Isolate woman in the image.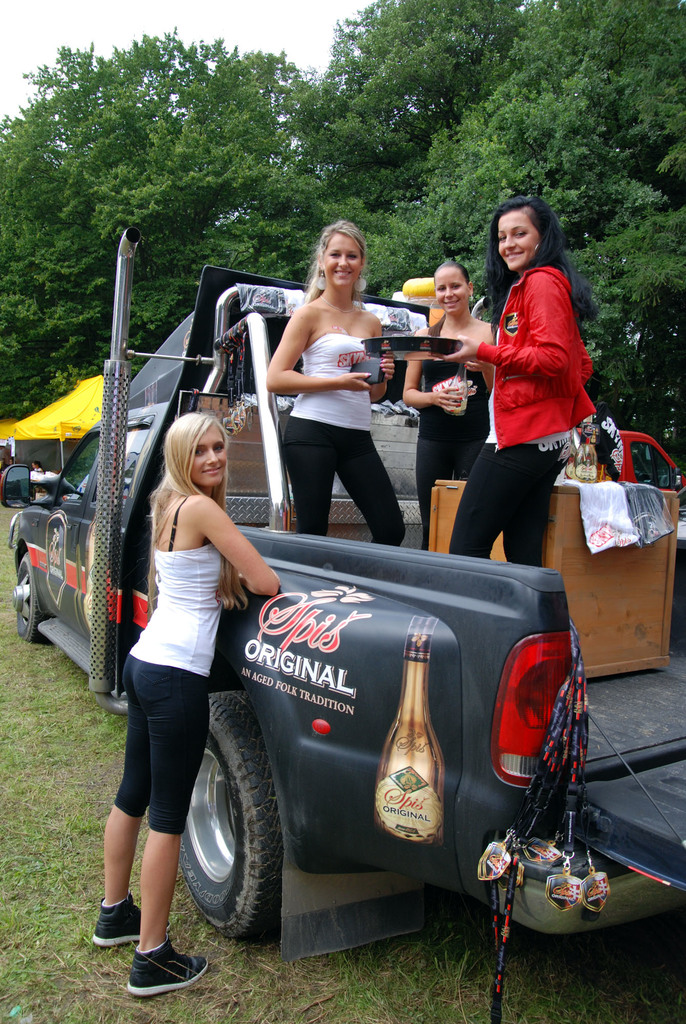
Isolated region: {"x1": 88, "y1": 412, "x2": 278, "y2": 990}.
